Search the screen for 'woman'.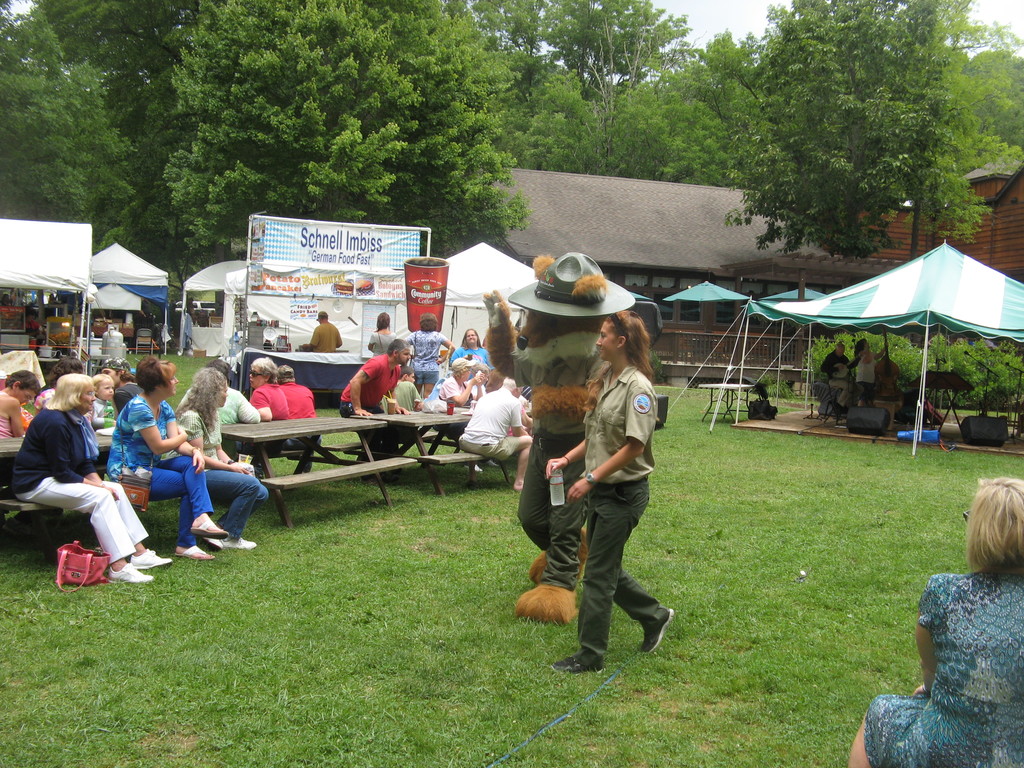
Found at box=[243, 357, 291, 422].
